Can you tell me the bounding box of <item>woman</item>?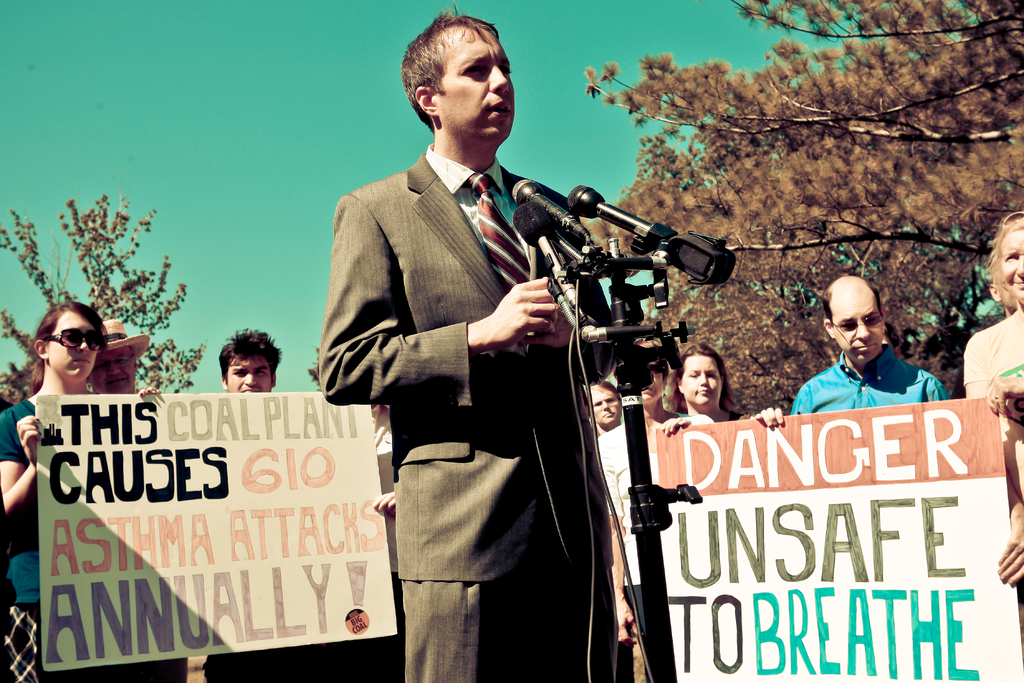
952:212:1023:639.
